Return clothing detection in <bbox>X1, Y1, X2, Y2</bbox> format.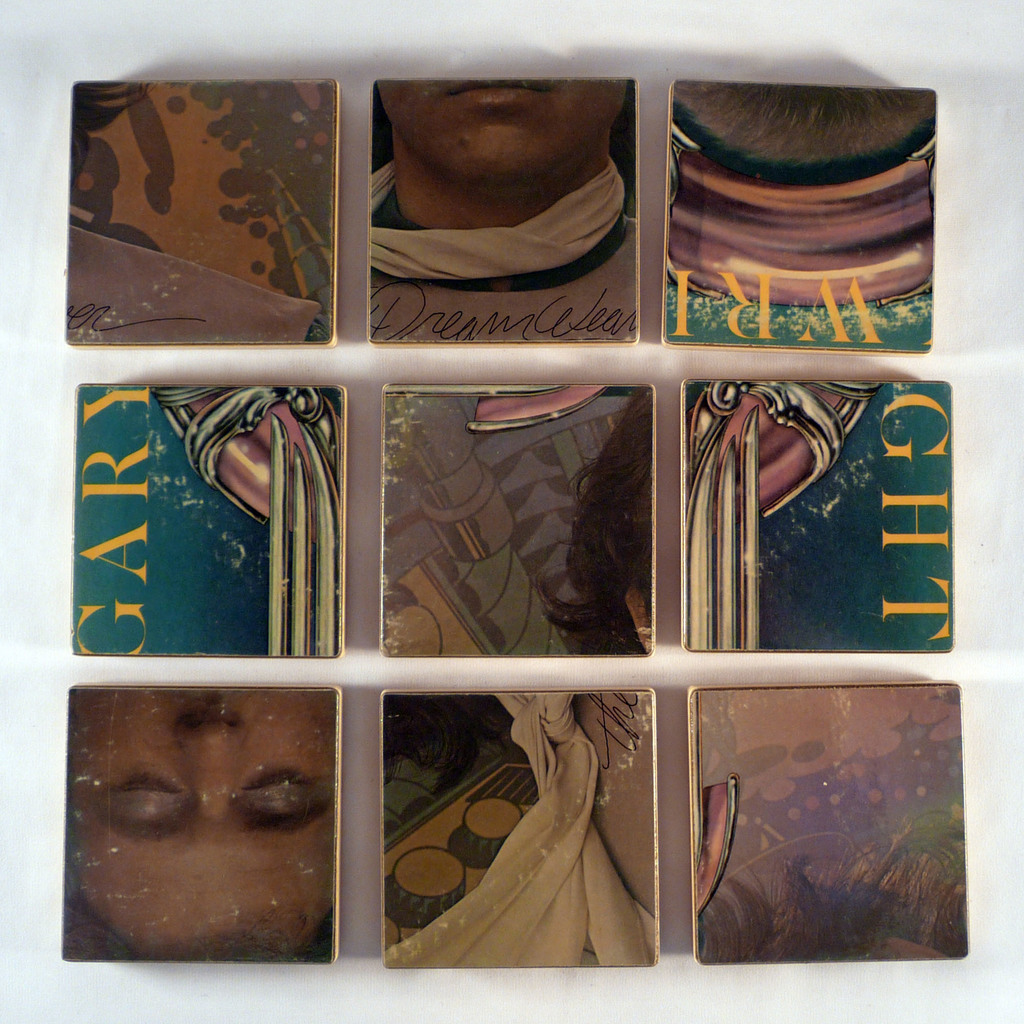
<bbox>344, 162, 641, 355</bbox>.
